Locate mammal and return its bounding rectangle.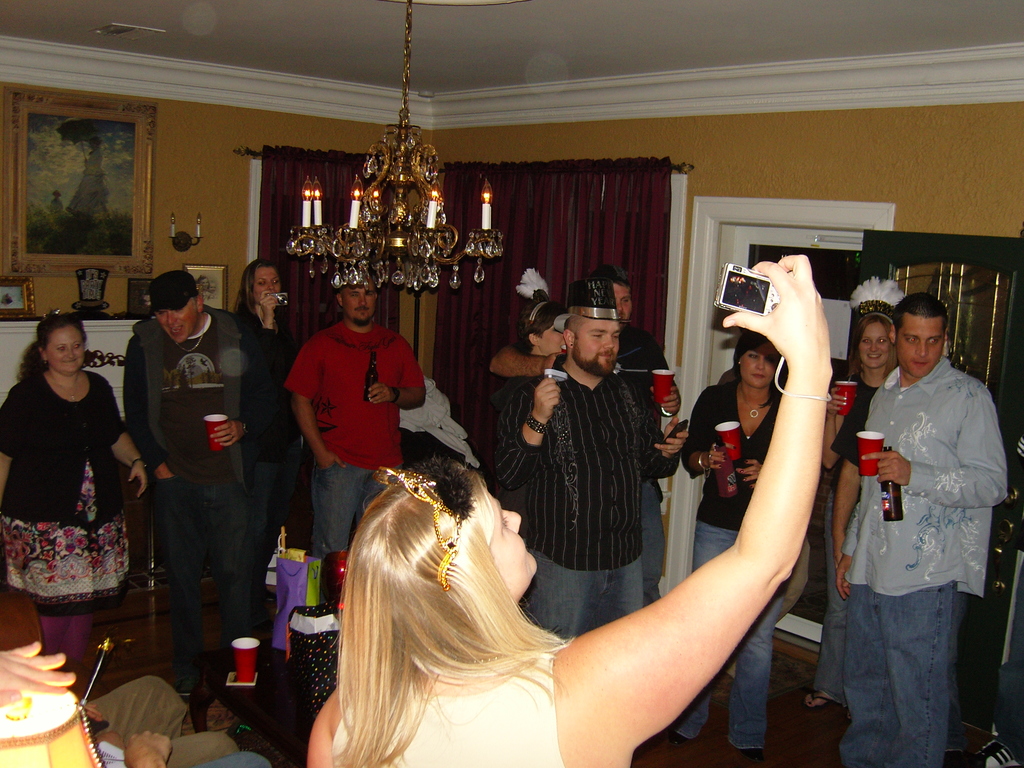
bbox(678, 333, 790, 767).
